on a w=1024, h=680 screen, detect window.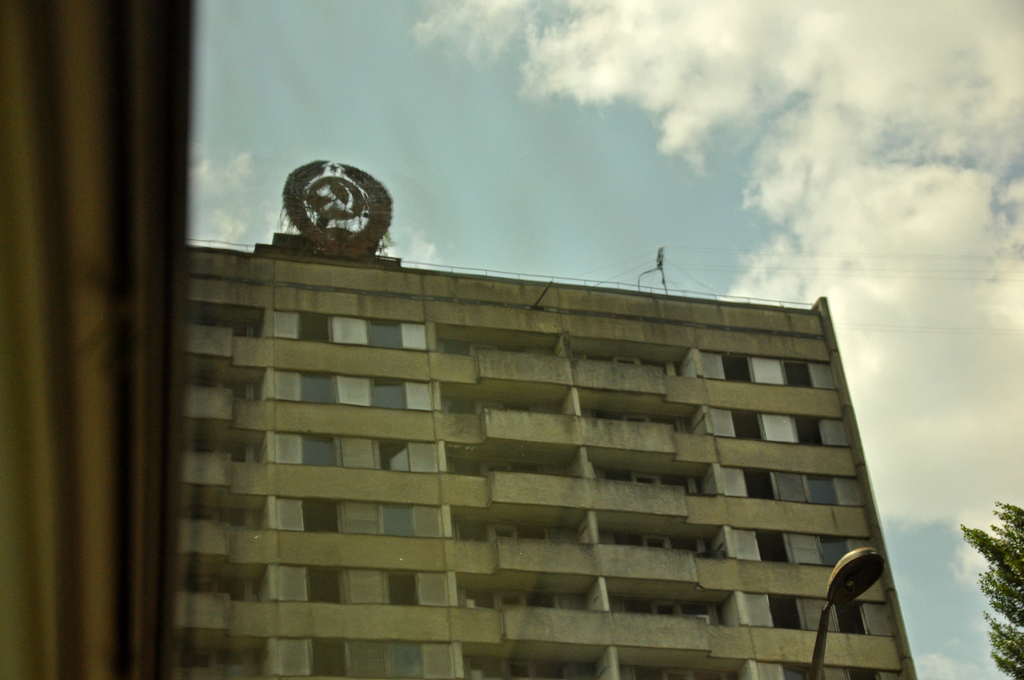
[x1=302, y1=436, x2=335, y2=470].
